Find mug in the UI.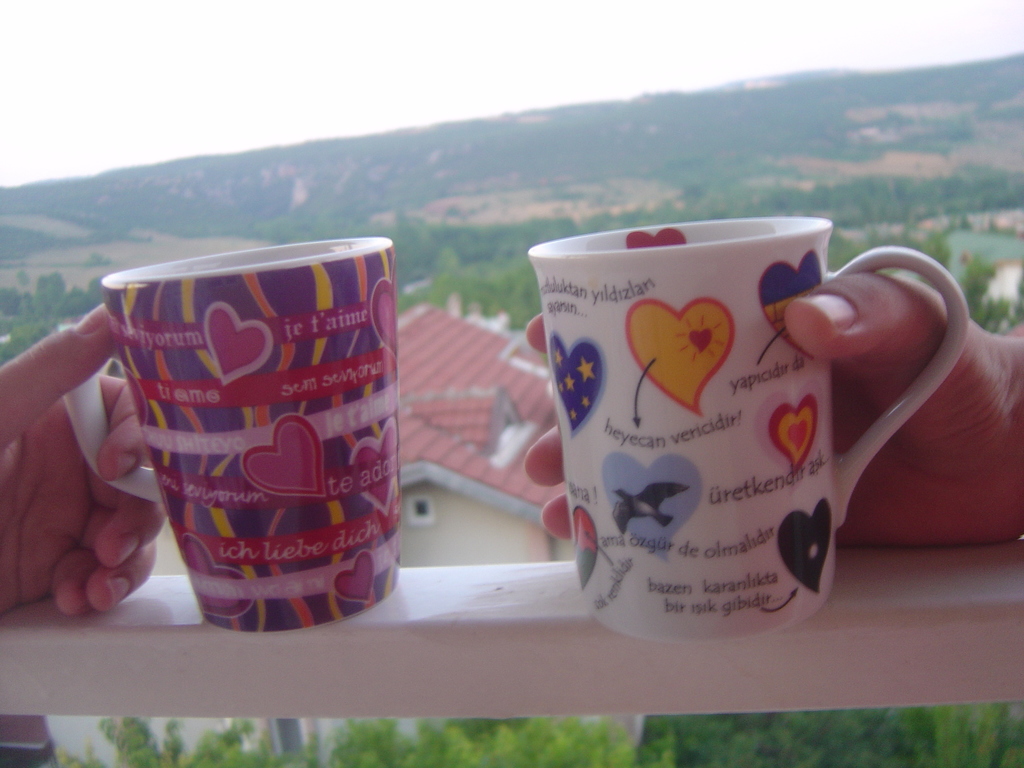
UI element at Rect(62, 243, 399, 634).
